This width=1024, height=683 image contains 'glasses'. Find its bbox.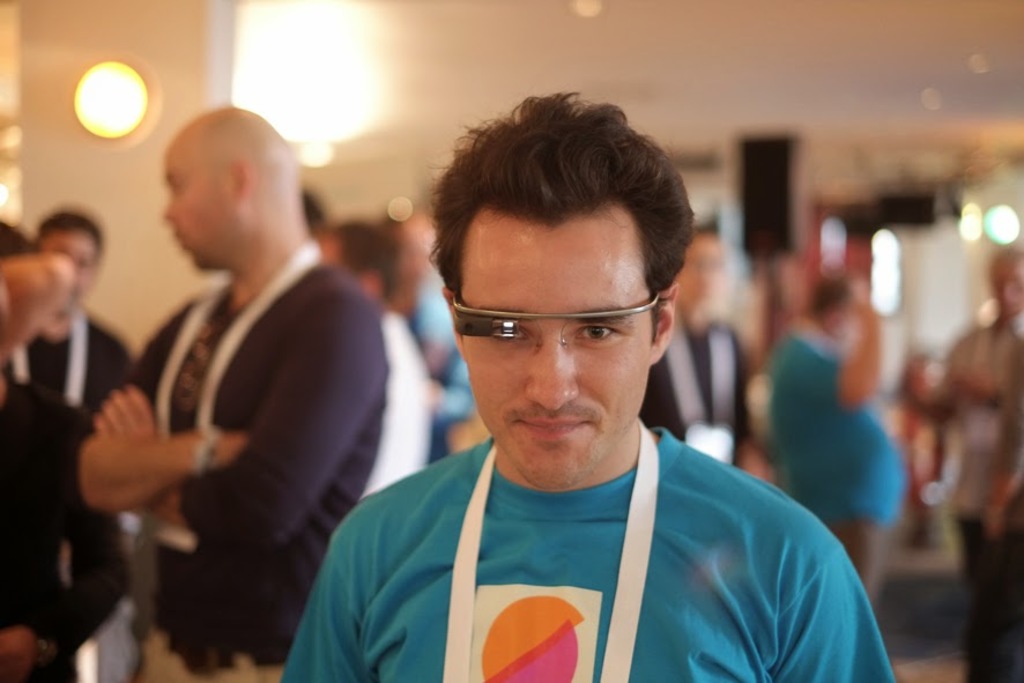
472:304:659:358.
